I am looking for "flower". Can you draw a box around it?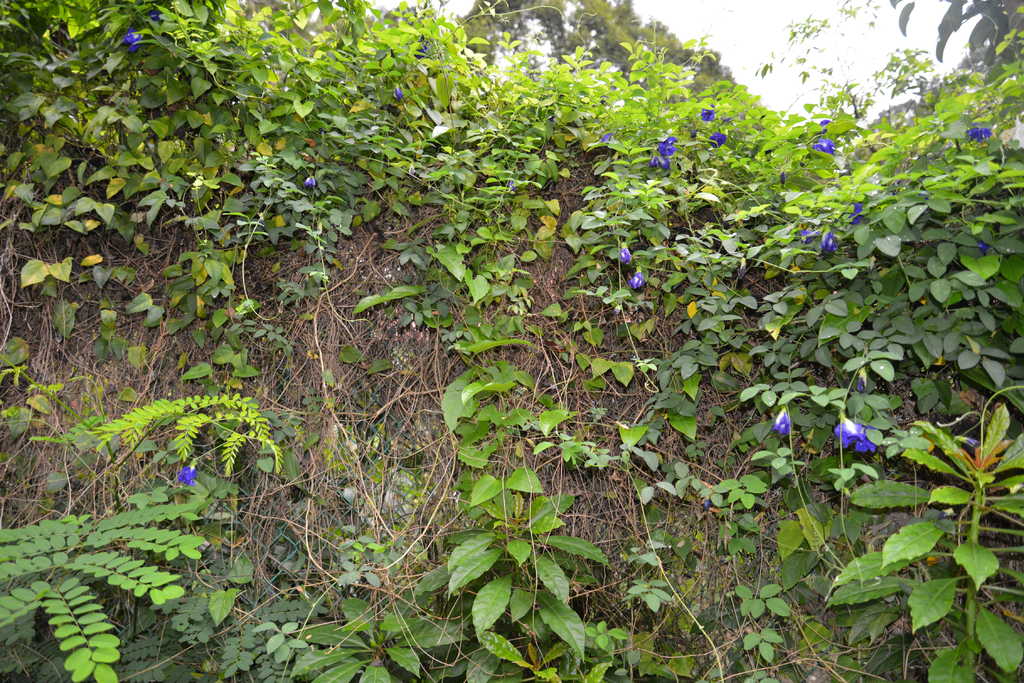
Sure, the bounding box is 774:406:790:432.
